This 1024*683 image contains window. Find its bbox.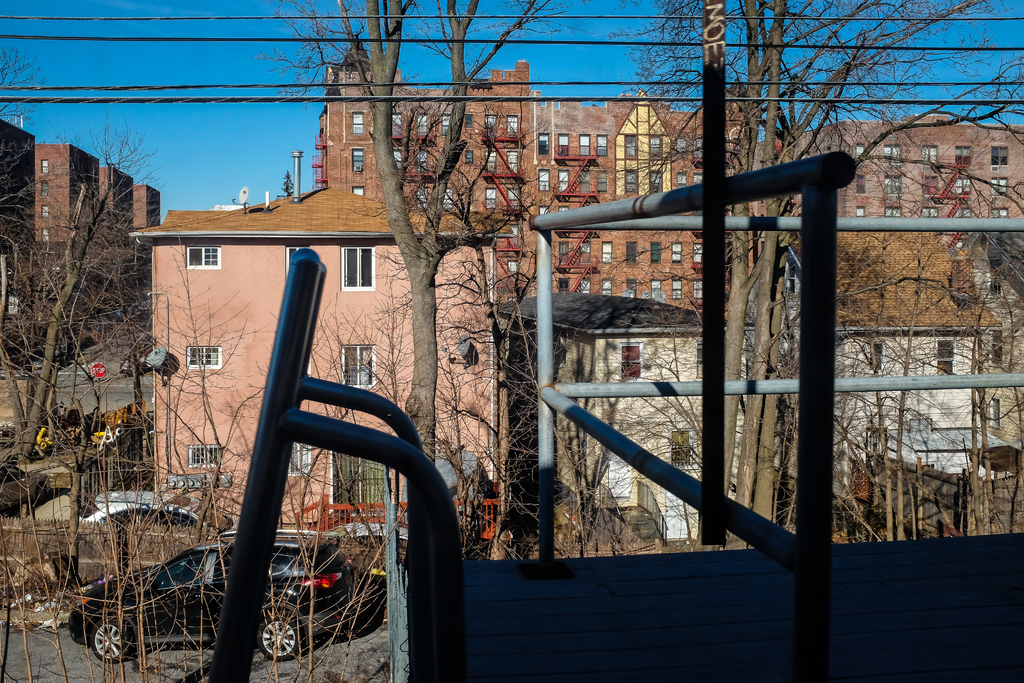
(388, 147, 406, 173).
